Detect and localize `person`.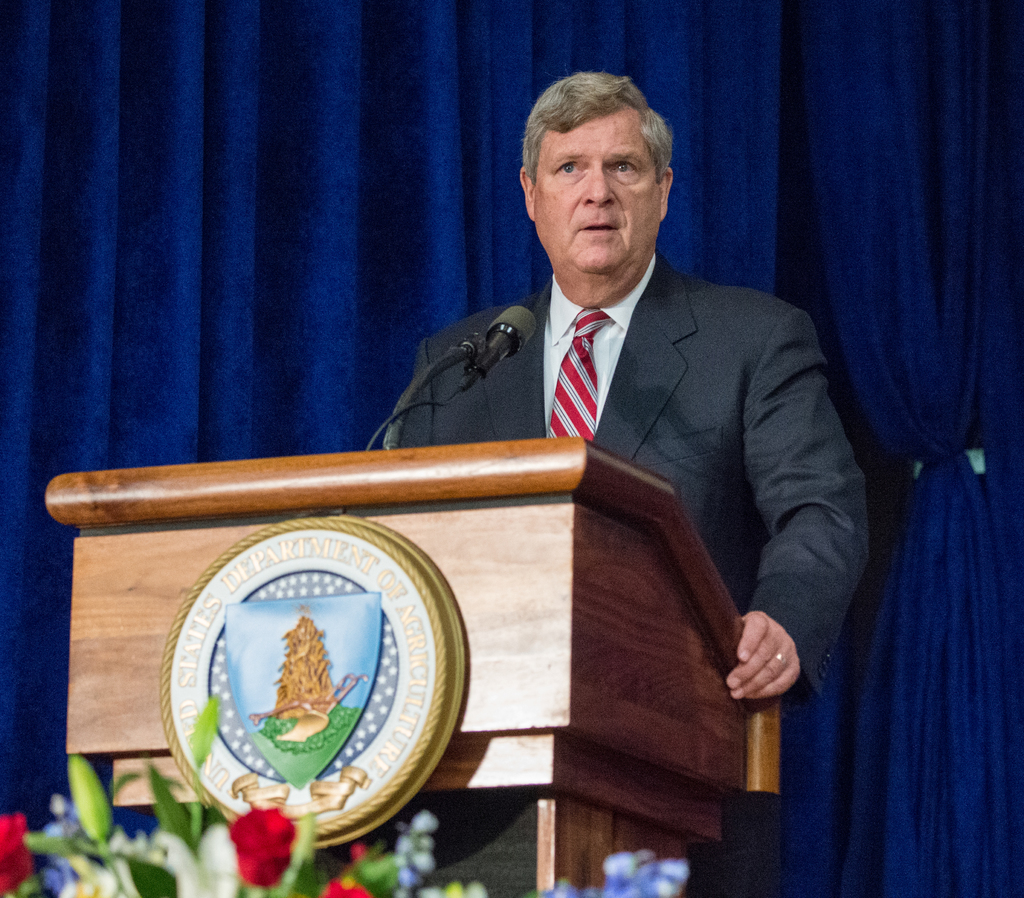
Localized at 383,70,873,897.
